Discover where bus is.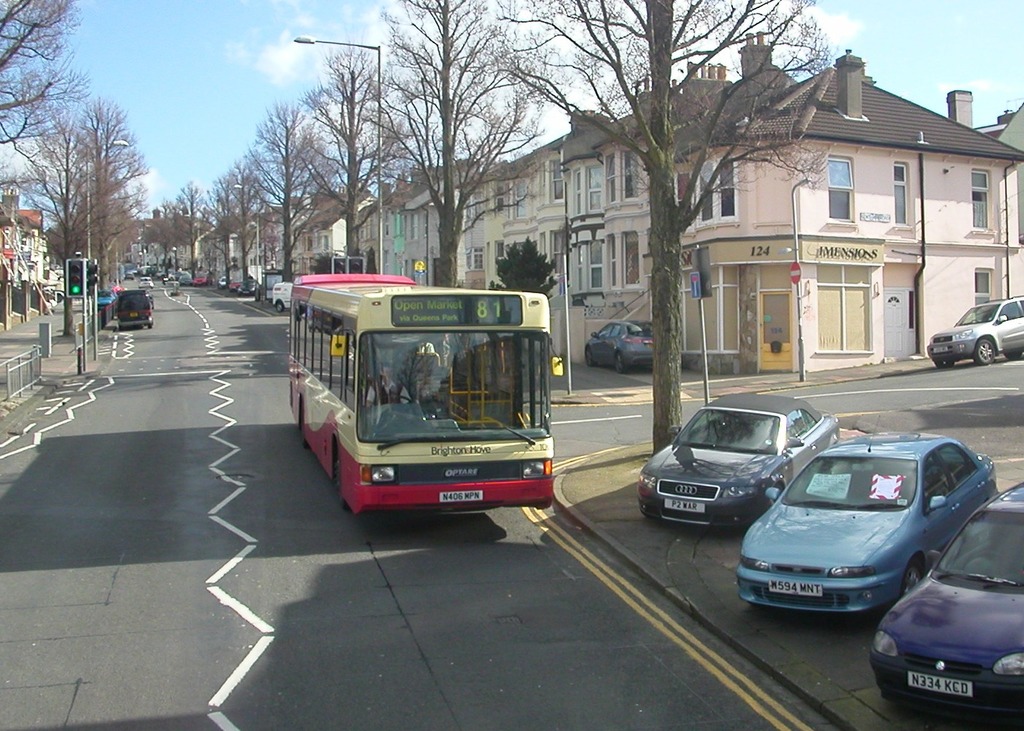
Discovered at bbox=(291, 274, 561, 520).
